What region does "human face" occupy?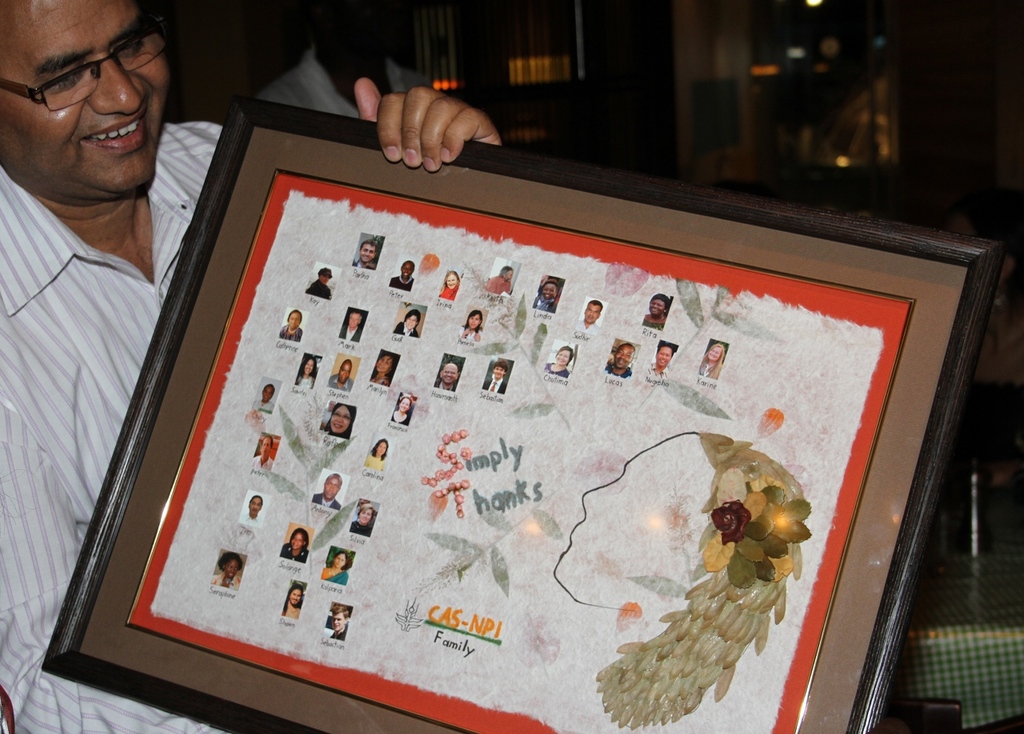
<box>650,297,665,317</box>.
